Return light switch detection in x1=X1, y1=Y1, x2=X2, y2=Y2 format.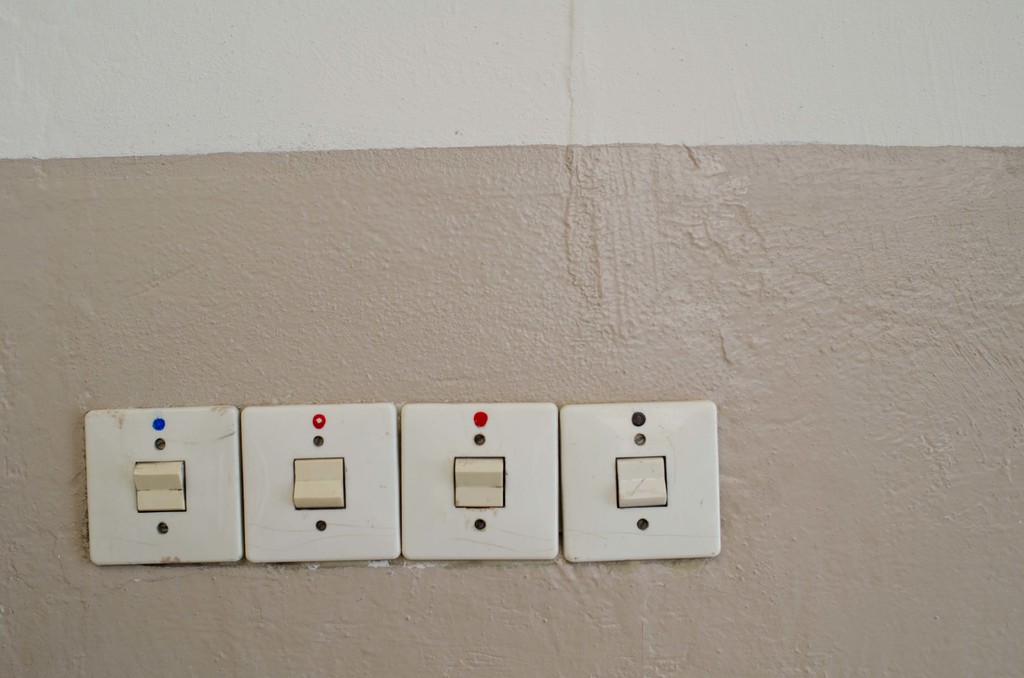
x1=81, y1=401, x2=243, y2=567.
